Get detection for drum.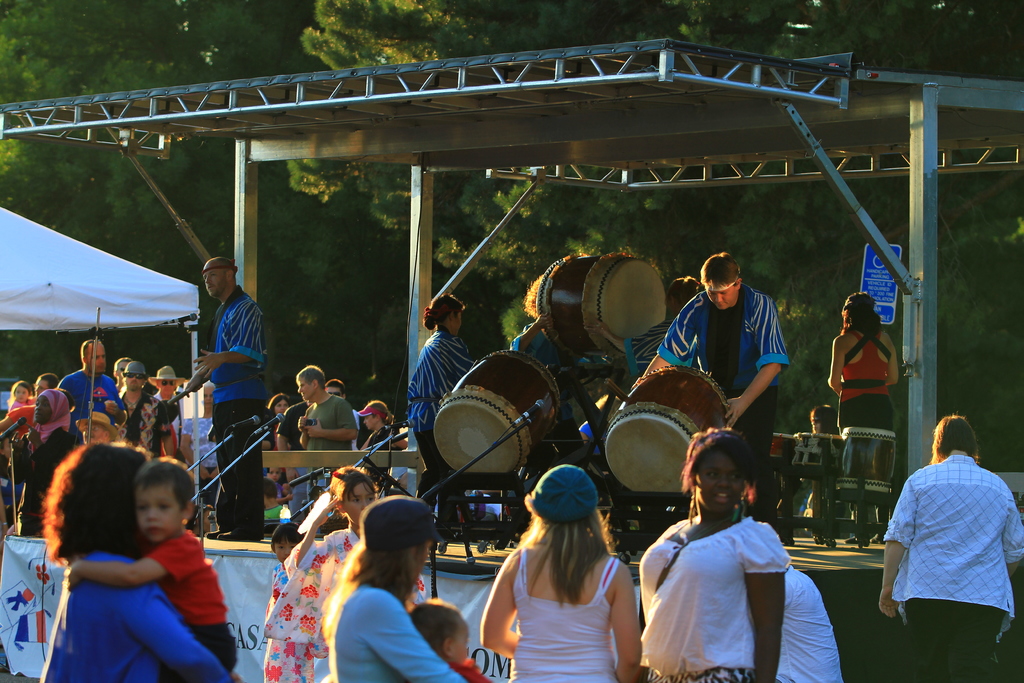
Detection: box=[604, 363, 726, 493].
